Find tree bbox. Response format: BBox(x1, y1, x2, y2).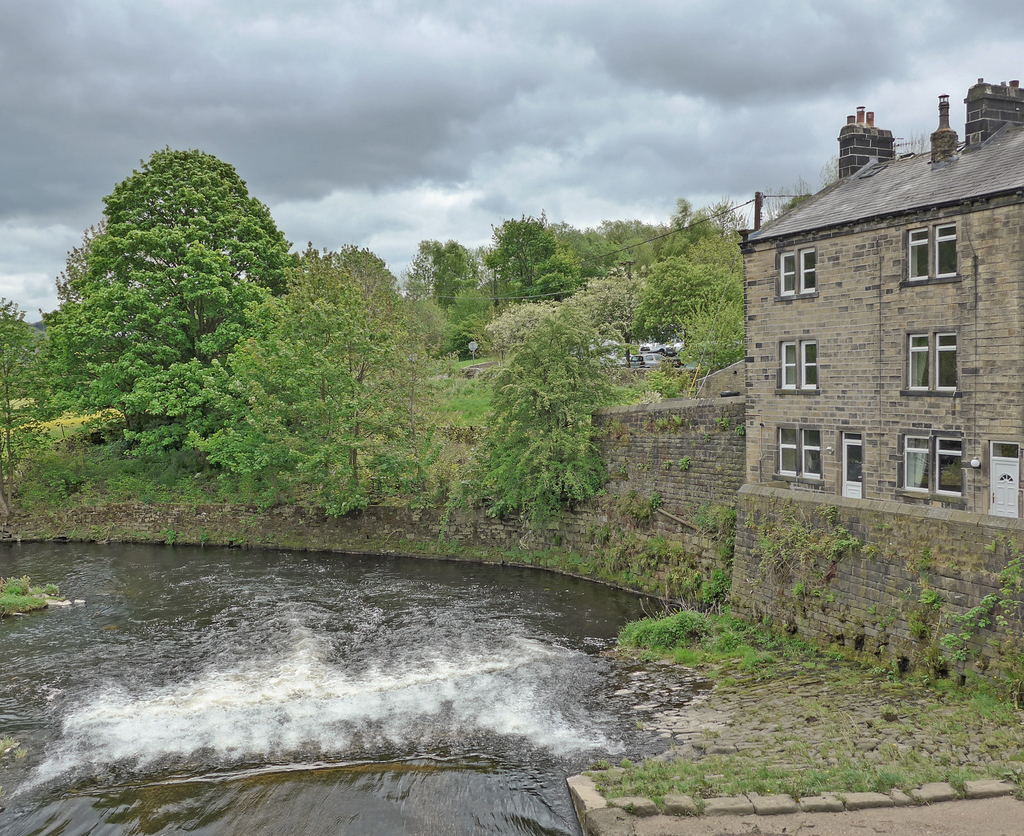
BBox(476, 321, 632, 532).
